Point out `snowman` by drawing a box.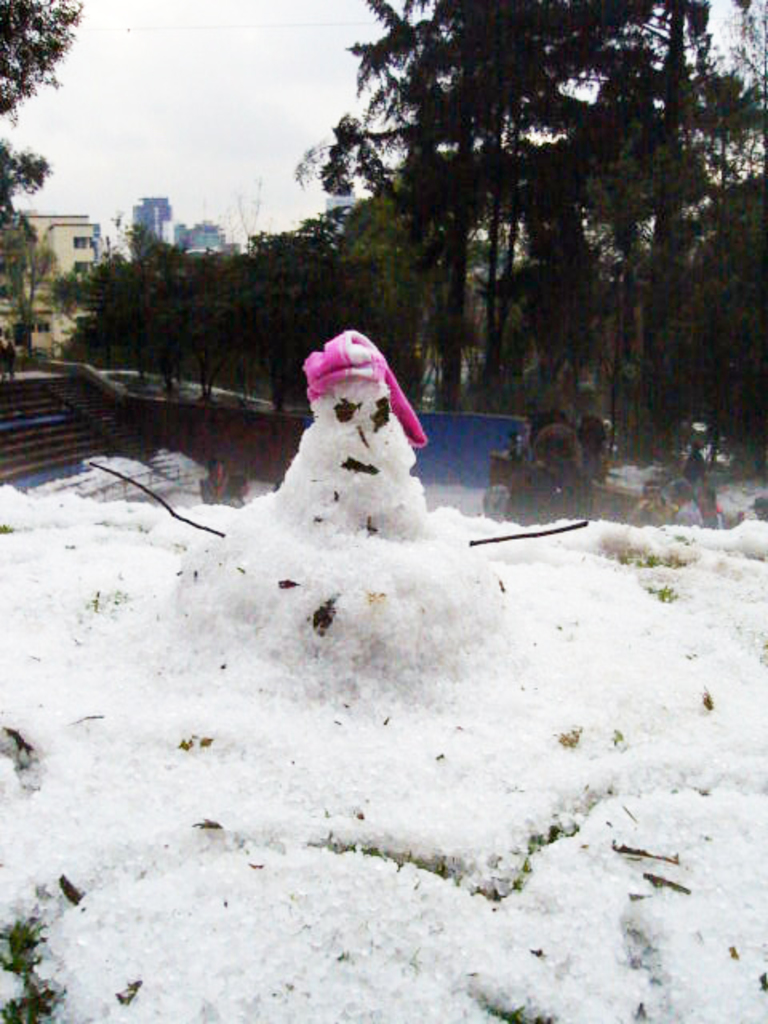
select_region(267, 325, 429, 542).
